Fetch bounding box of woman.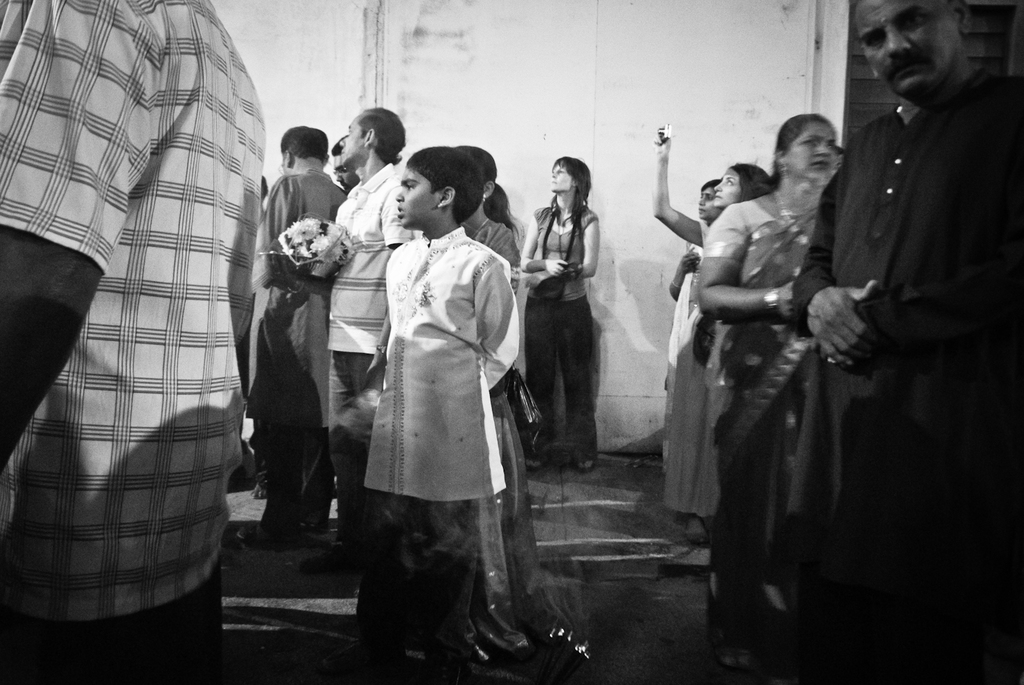
Bbox: crop(662, 182, 717, 464).
